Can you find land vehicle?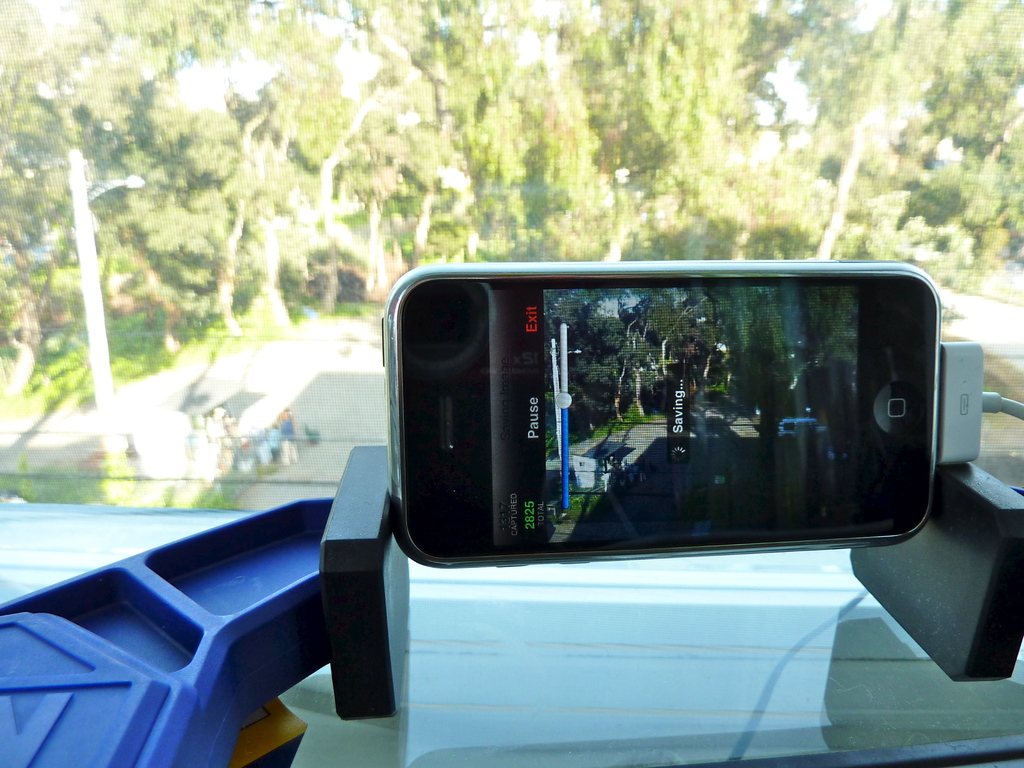
Yes, bounding box: 776 419 828 442.
